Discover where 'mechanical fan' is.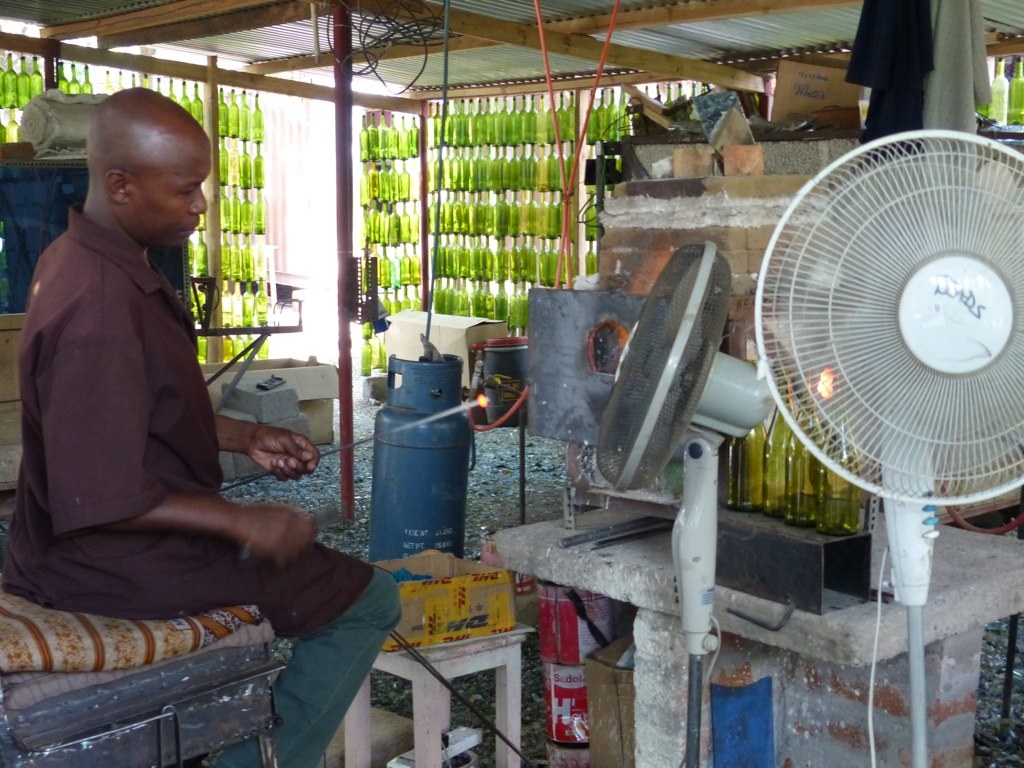
Discovered at crop(751, 124, 1023, 767).
